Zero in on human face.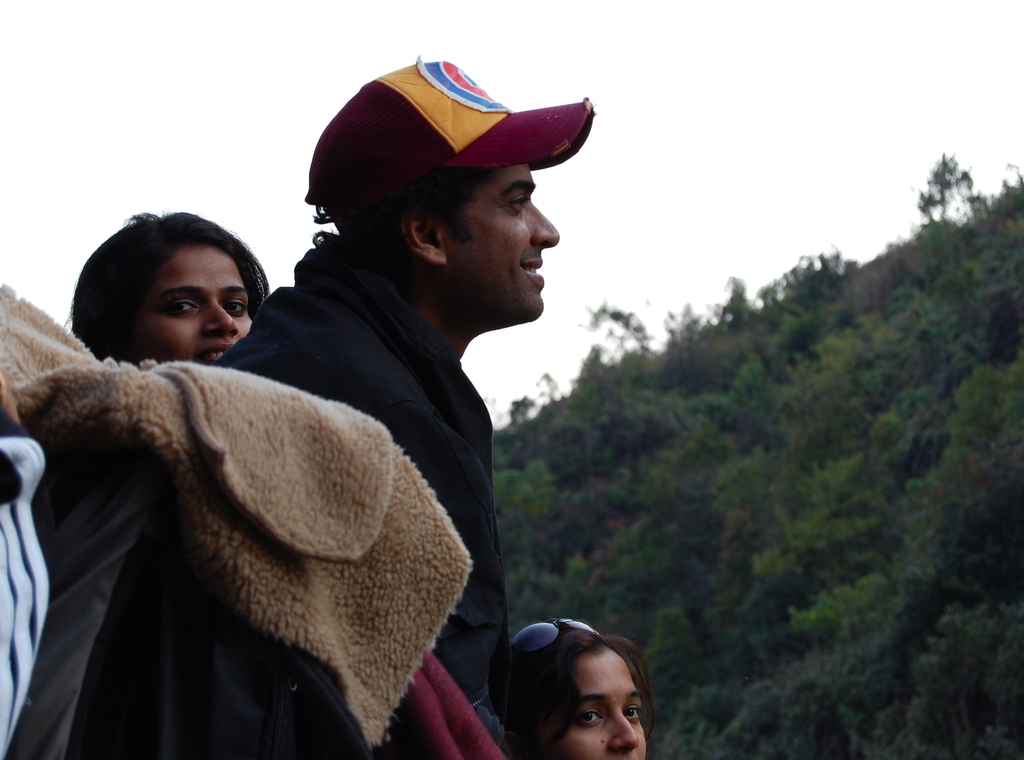
Zeroed in: 136, 248, 262, 361.
